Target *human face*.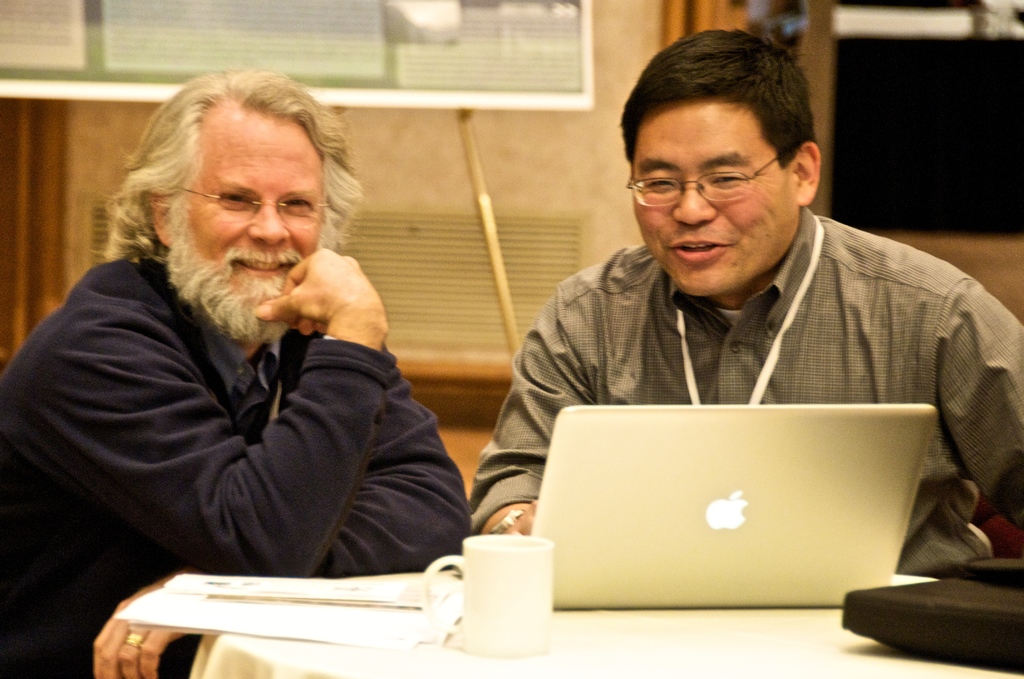
Target region: {"left": 175, "top": 123, "right": 321, "bottom": 321}.
